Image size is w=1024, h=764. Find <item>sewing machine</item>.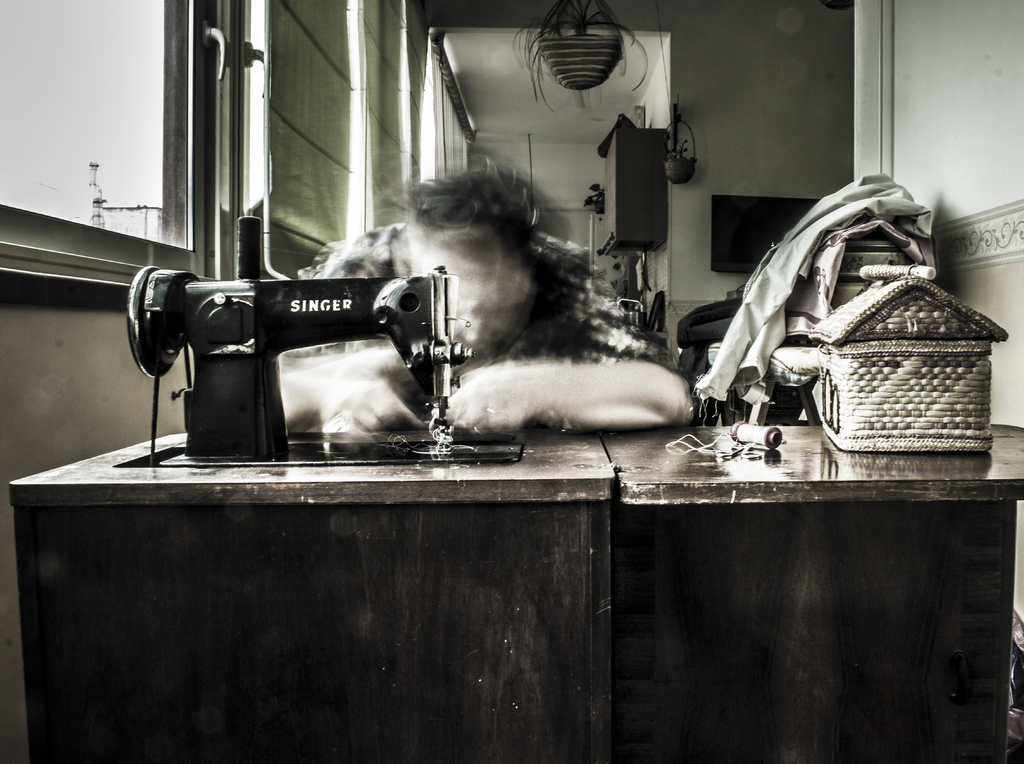
(125, 207, 525, 461).
